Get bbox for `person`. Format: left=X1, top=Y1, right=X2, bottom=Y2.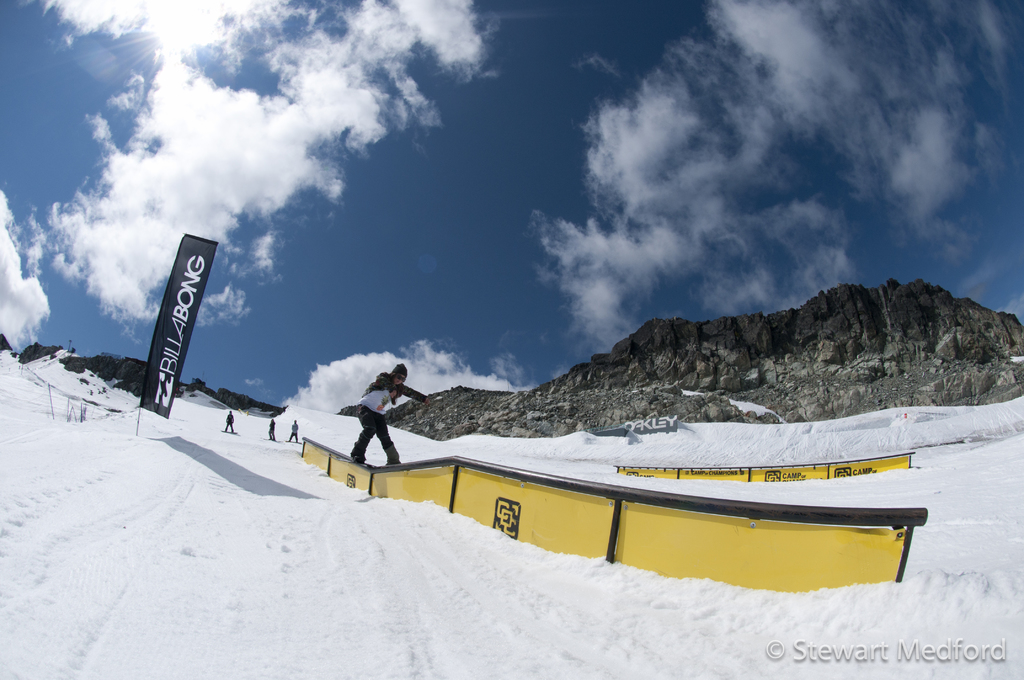
left=349, top=374, right=414, bottom=478.
